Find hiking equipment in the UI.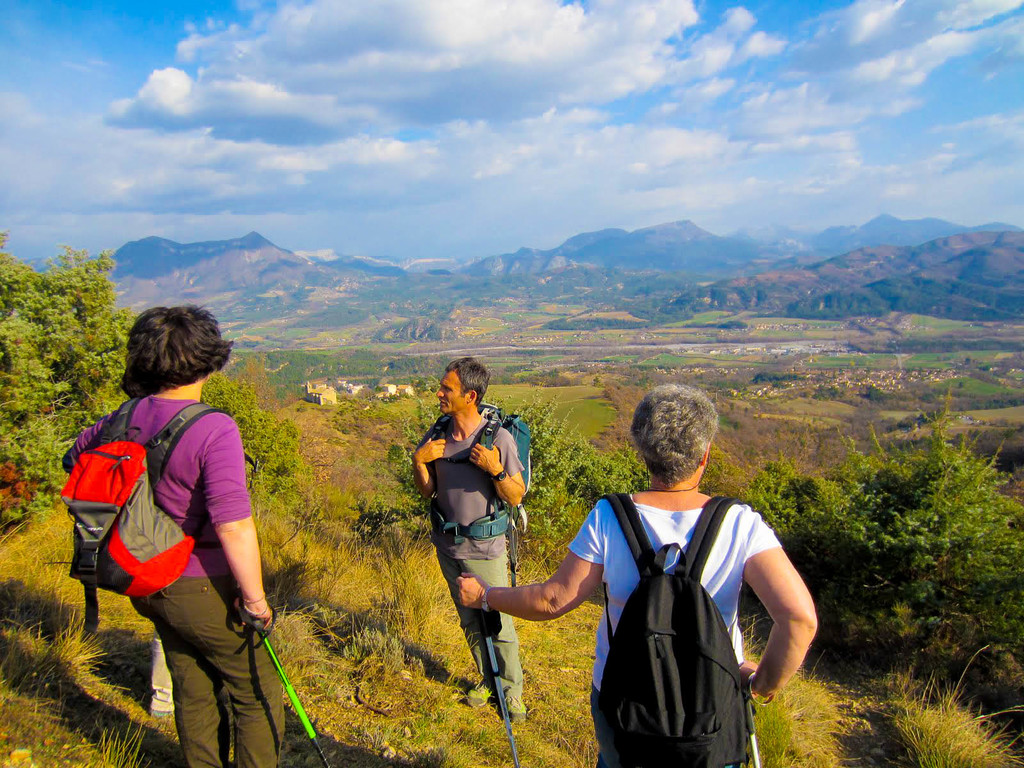
UI element at <box>249,617,333,767</box>.
